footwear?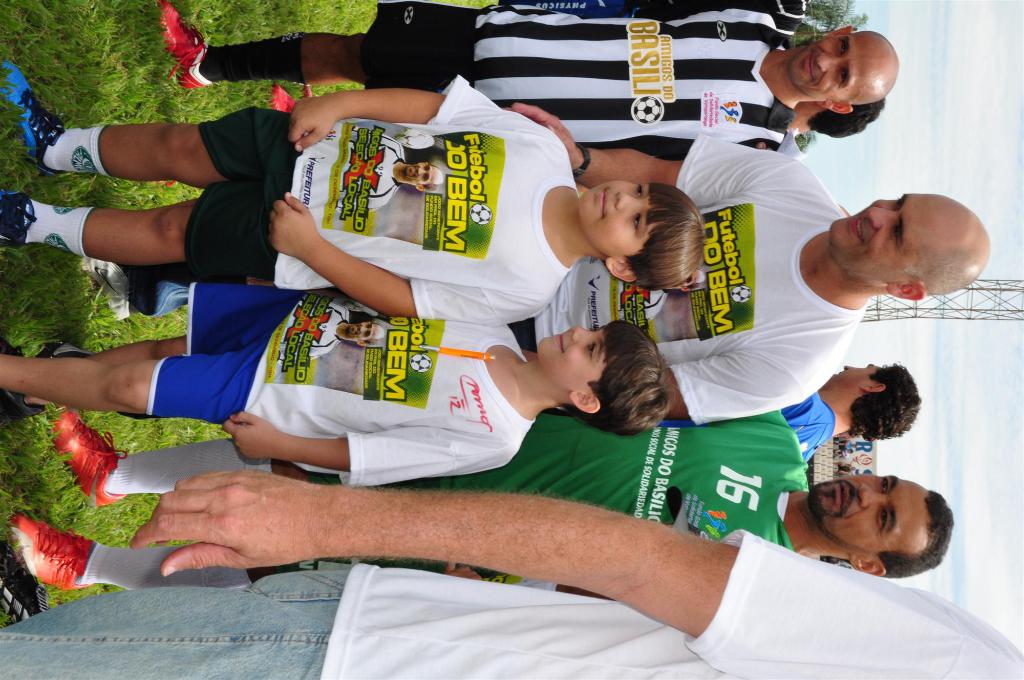
Rect(45, 405, 130, 511)
